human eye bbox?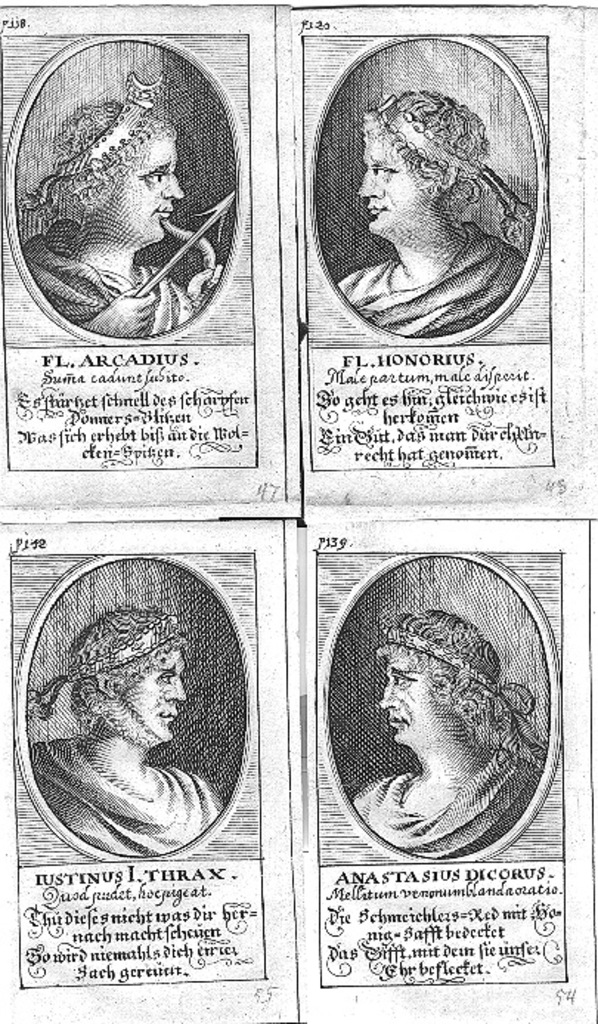
bbox=[140, 168, 168, 189]
